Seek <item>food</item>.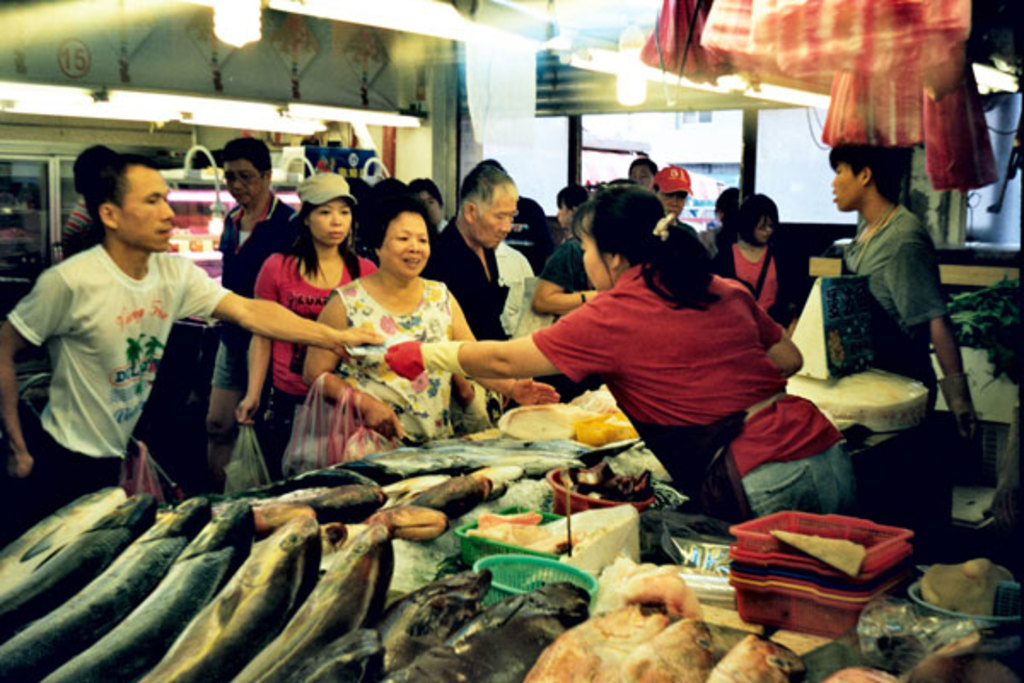
[0,483,157,652].
